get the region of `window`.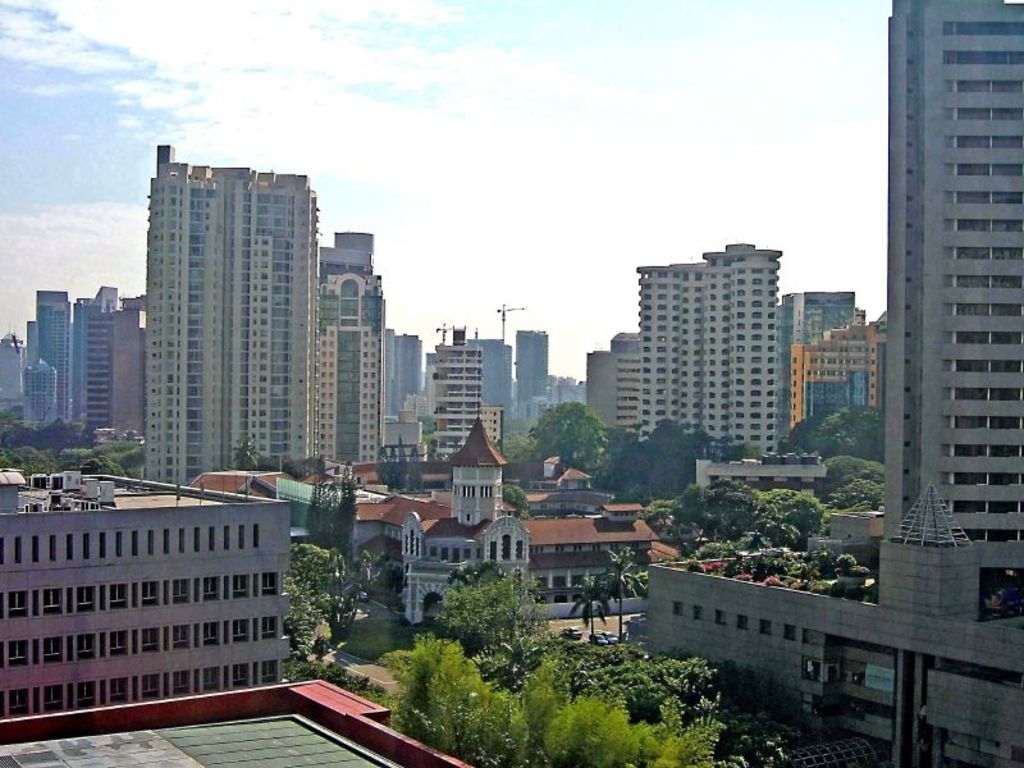
left=141, top=676, right=159, bottom=699.
